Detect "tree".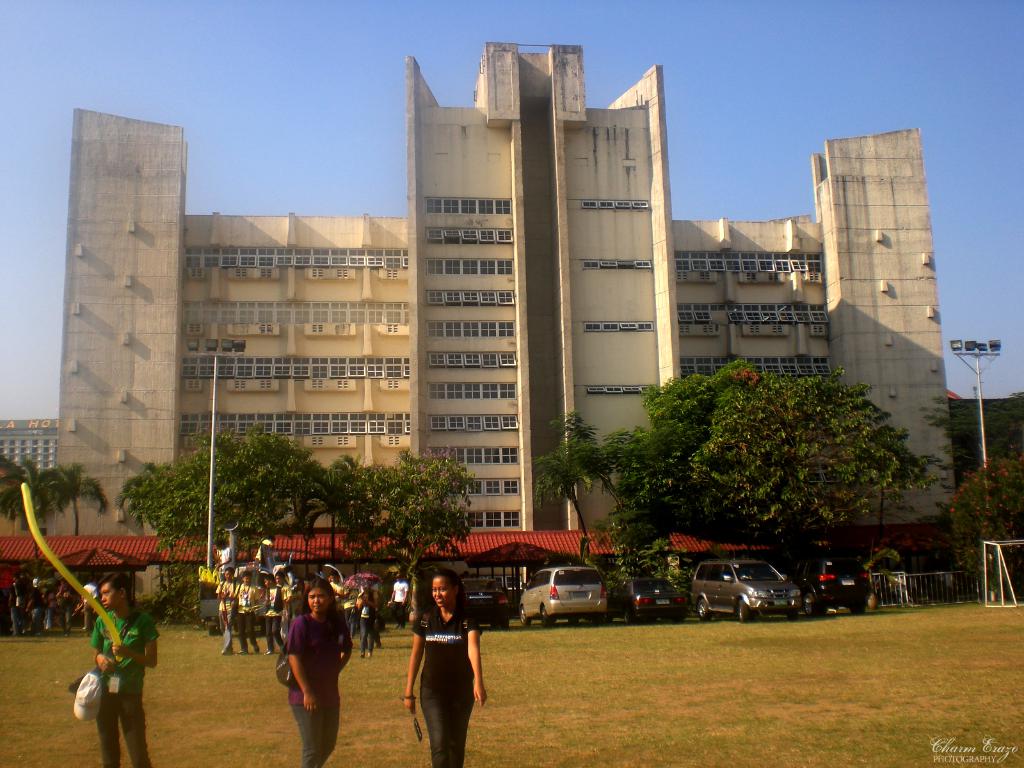
Detected at <bbox>369, 445, 477, 569</bbox>.
